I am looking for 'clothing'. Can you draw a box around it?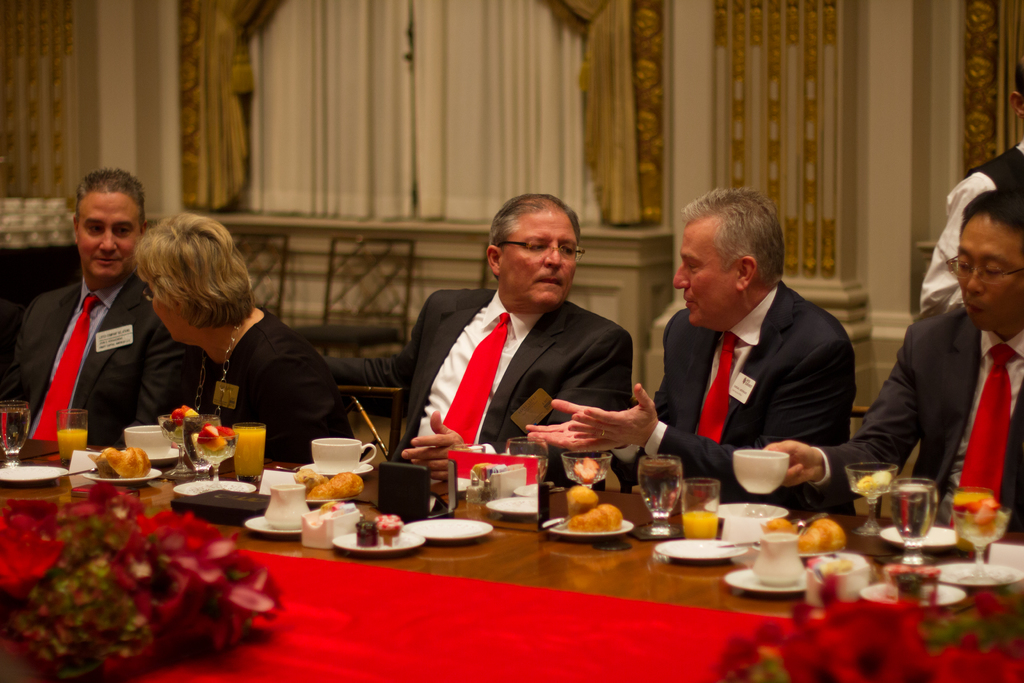
Sure, the bounding box is (185, 315, 351, 452).
